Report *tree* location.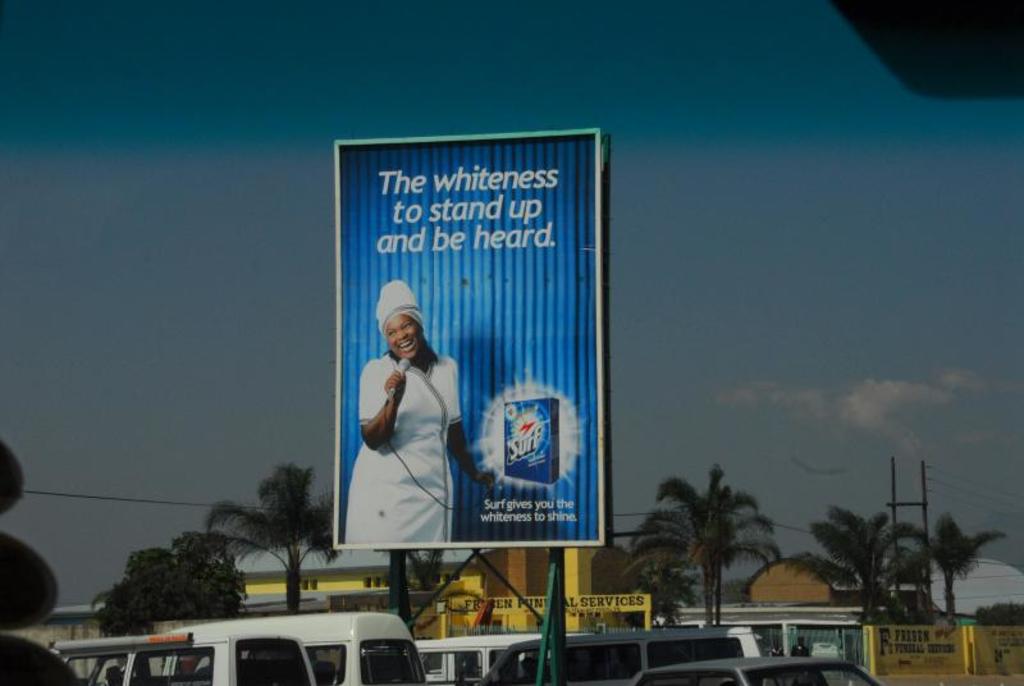
Report: l=617, t=461, r=781, b=627.
